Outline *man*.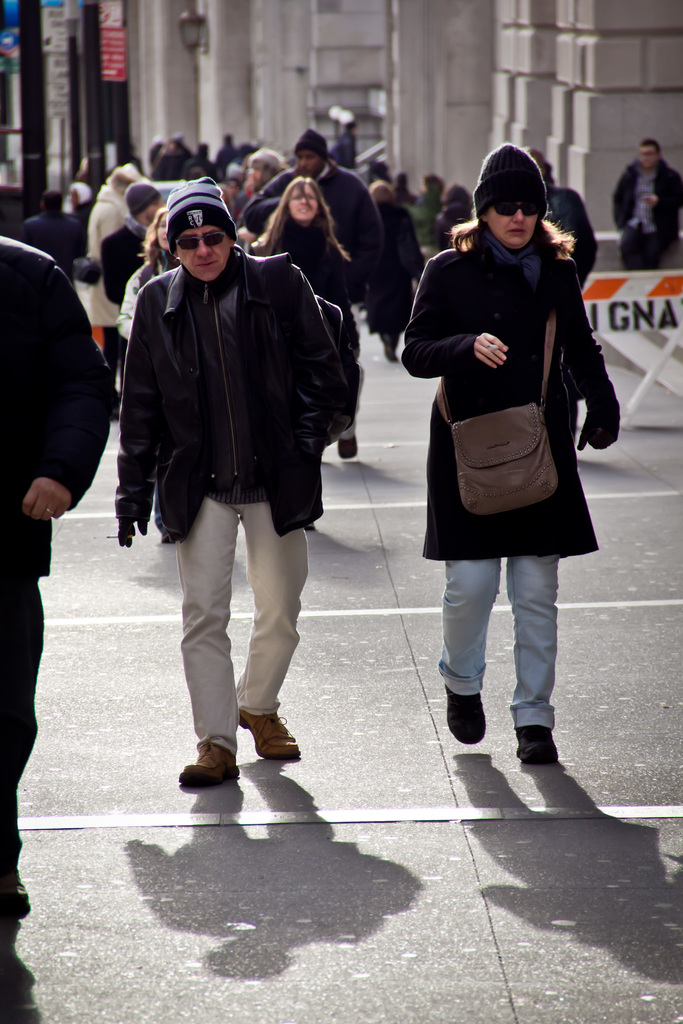
Outline: box=[333, 121, 356, 168].
